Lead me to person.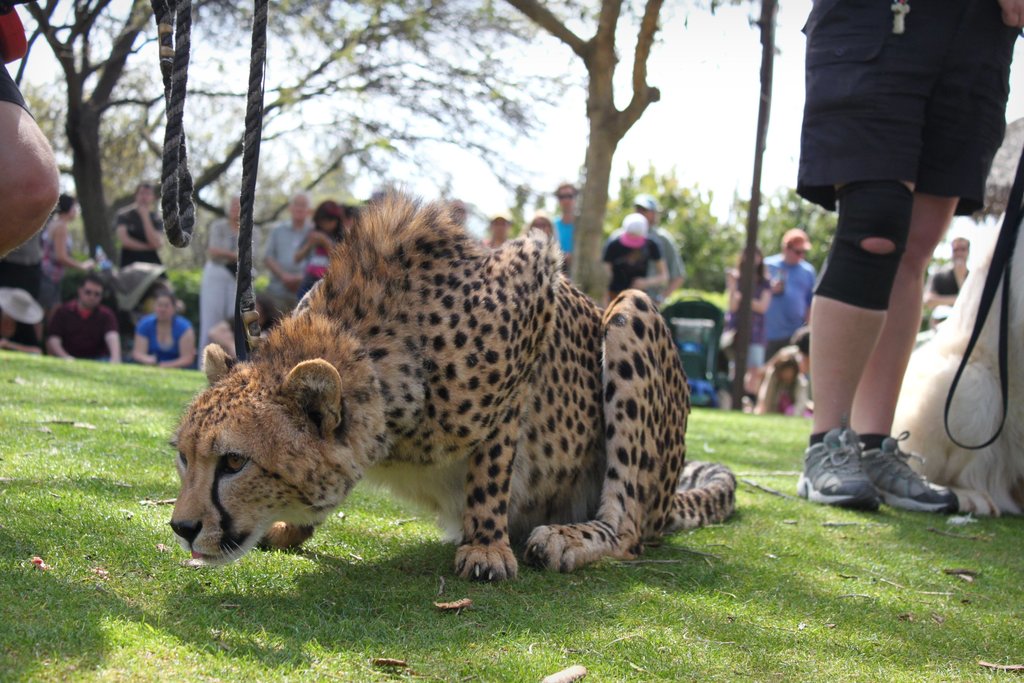
Lead to rect(292, 197, 348, 300).
